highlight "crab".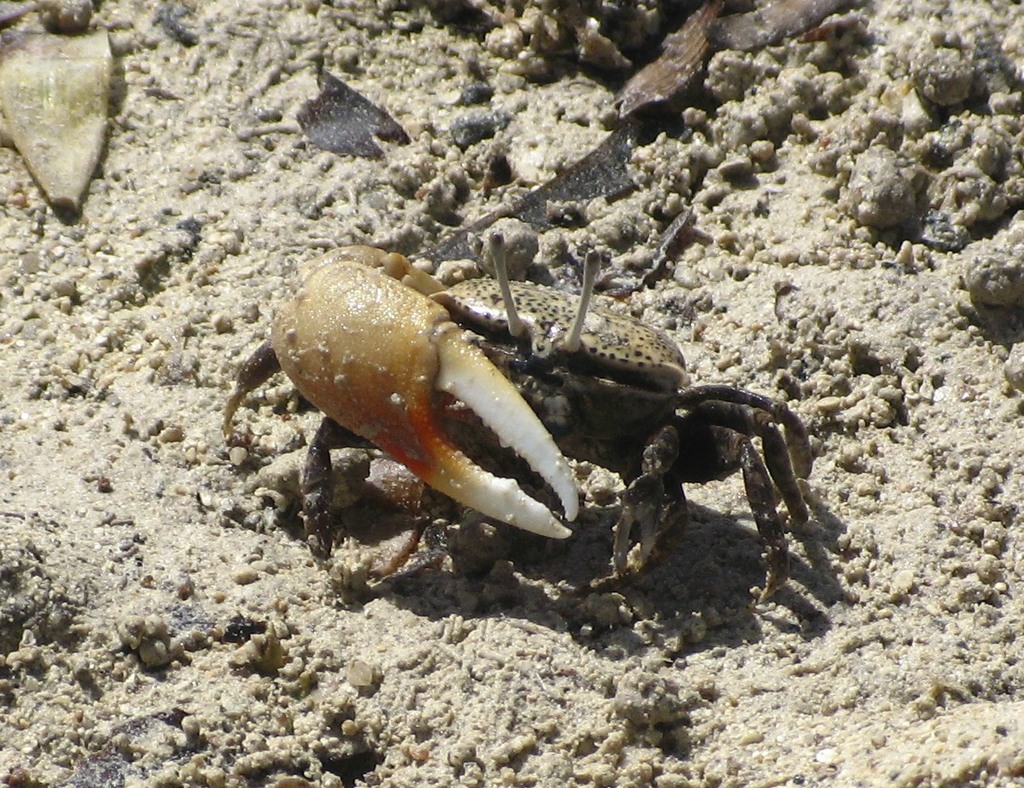
Highlighted region: detection(224, 227, 817, 603).
